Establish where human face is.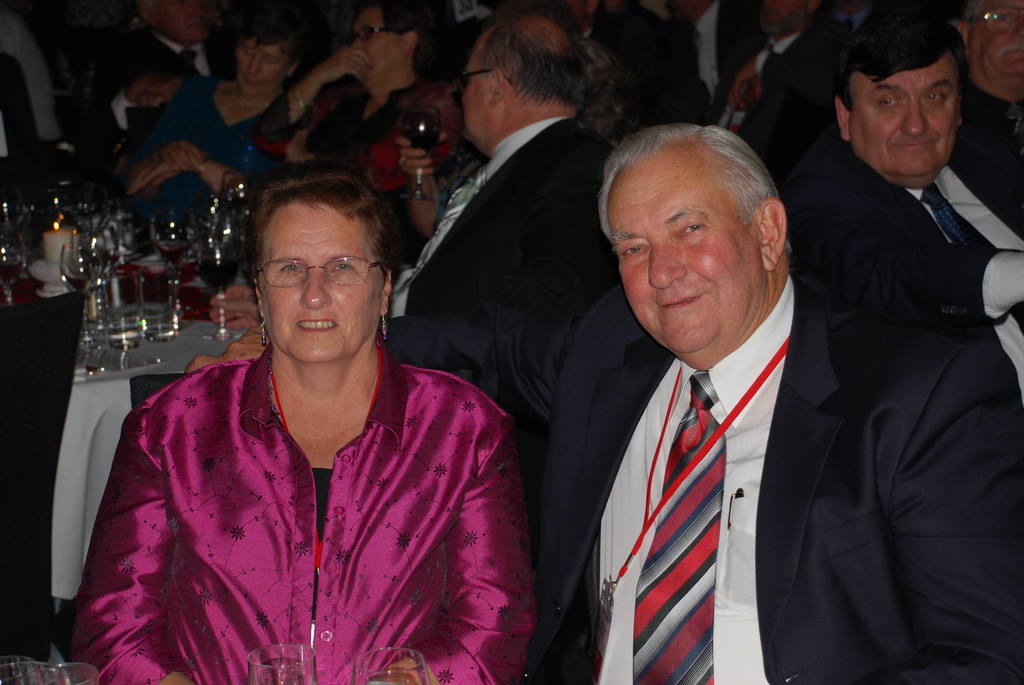
Established at <region>461, 38, 500, 148</region>.
